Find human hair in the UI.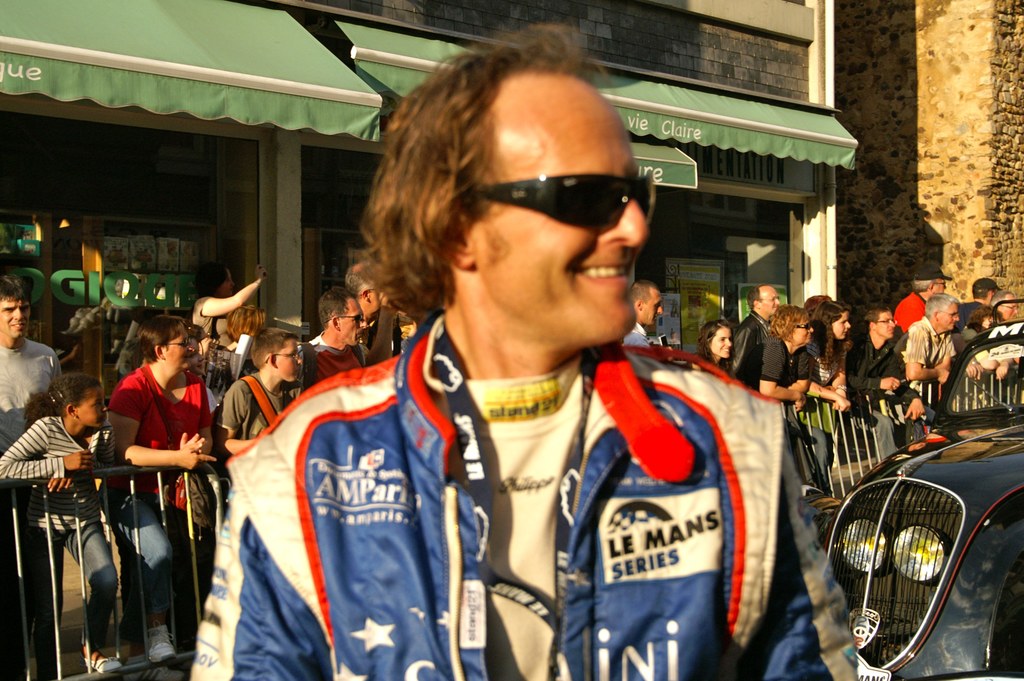
UI element at detection(695, 318, 740, 377).
